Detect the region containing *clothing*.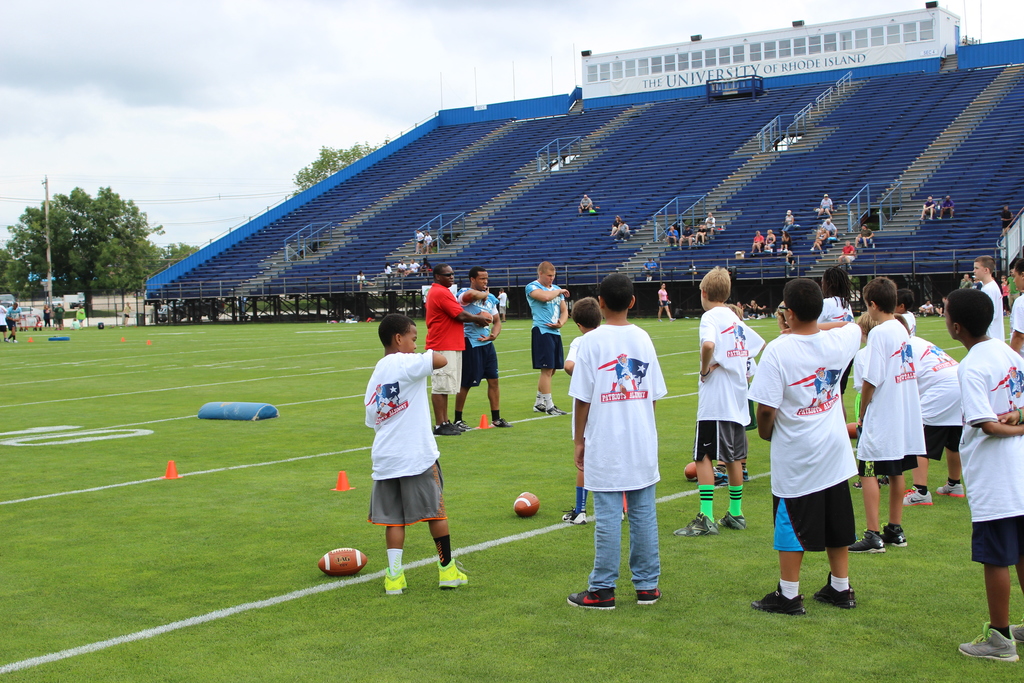
region(942, 195, 956, 208).
